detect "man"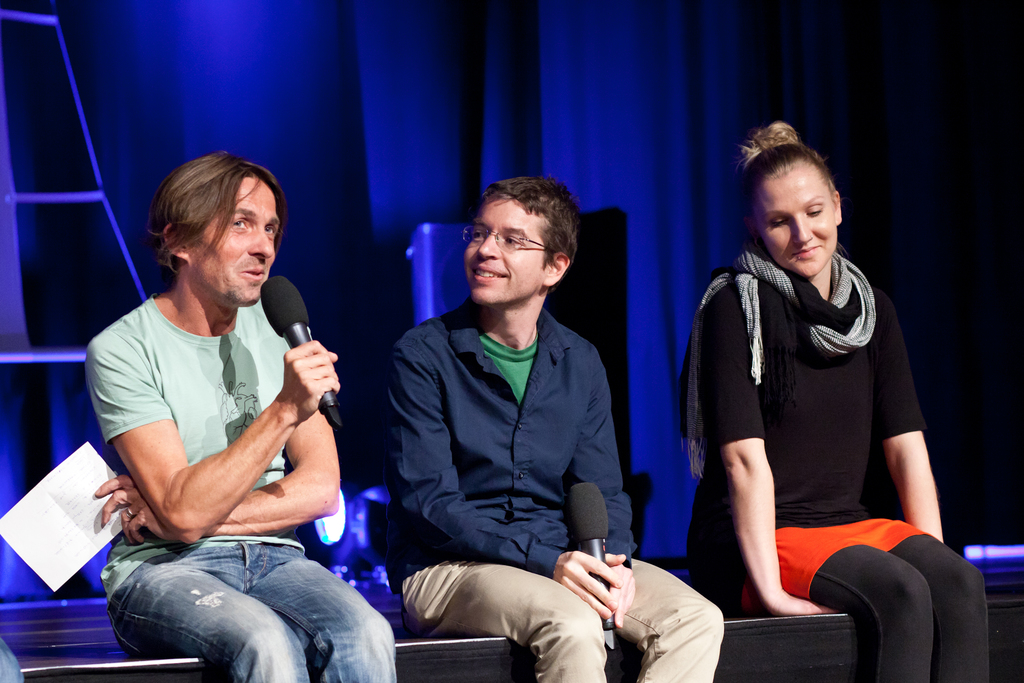
86, 157, 405, 682
